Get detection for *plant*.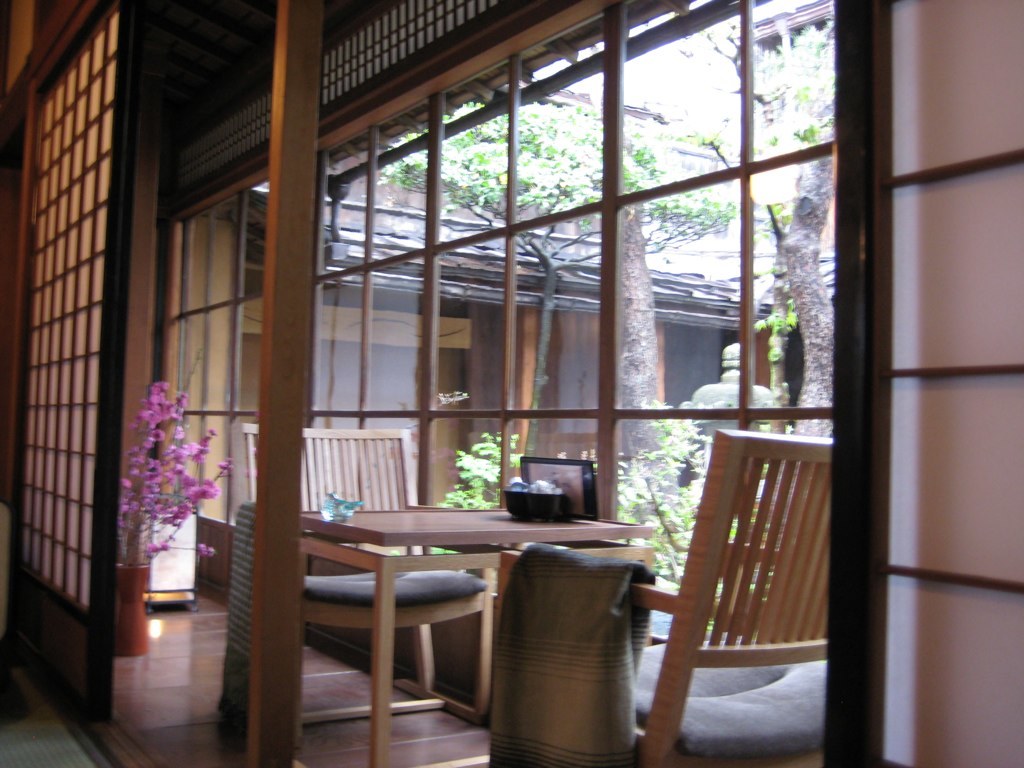
Detection: bbox(424, 423, 527, 563).
